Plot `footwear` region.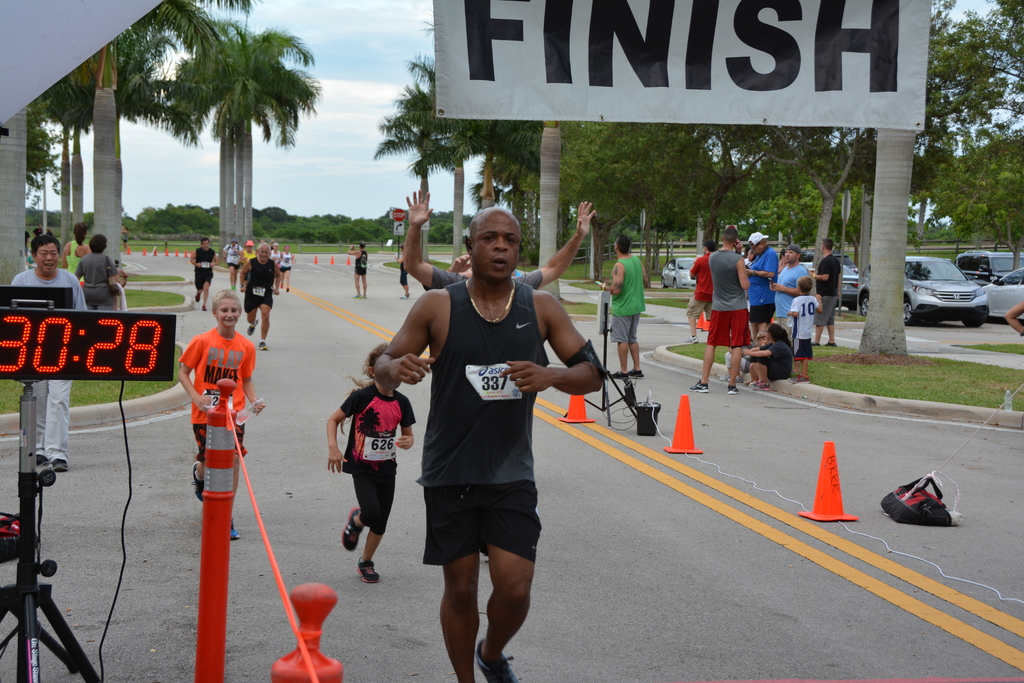
Plotted at {"left": 195, "top": 290, "right": 200, "bottom": 305}.
